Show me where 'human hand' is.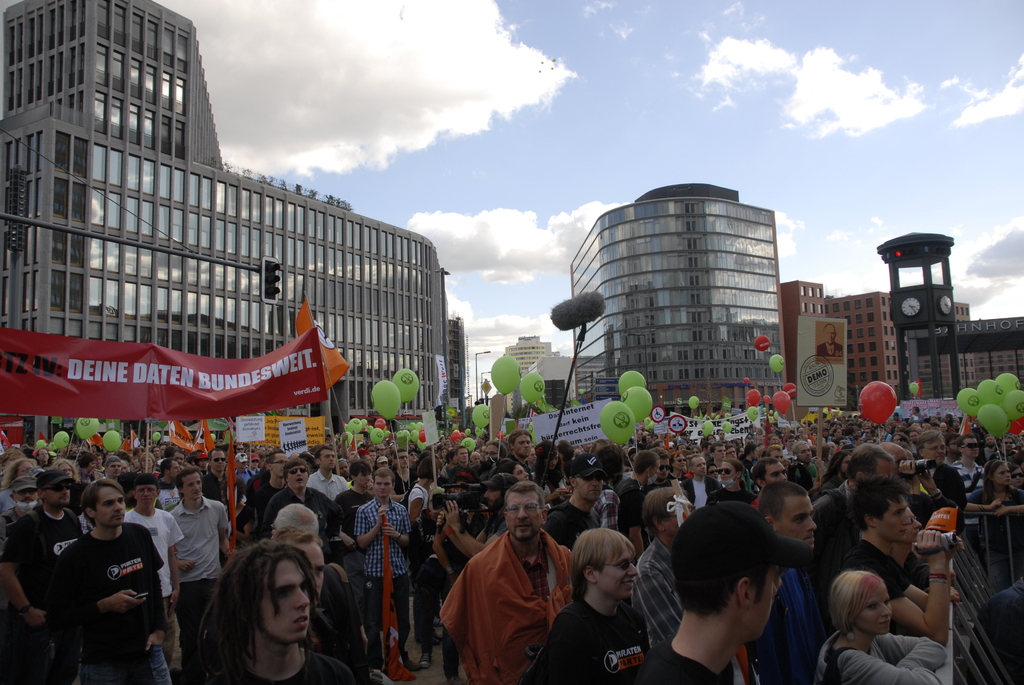
'human hand' is at crop(950, 585, 961, 604).
